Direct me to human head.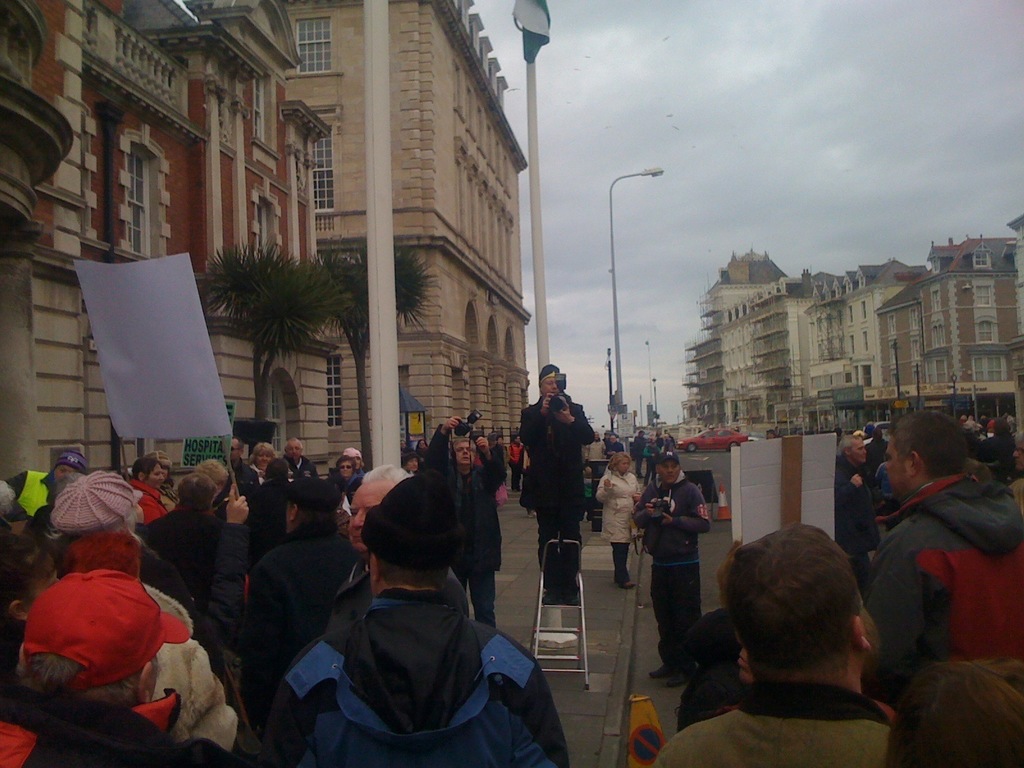
Direction: select_region(286, 444, 303, 460).
